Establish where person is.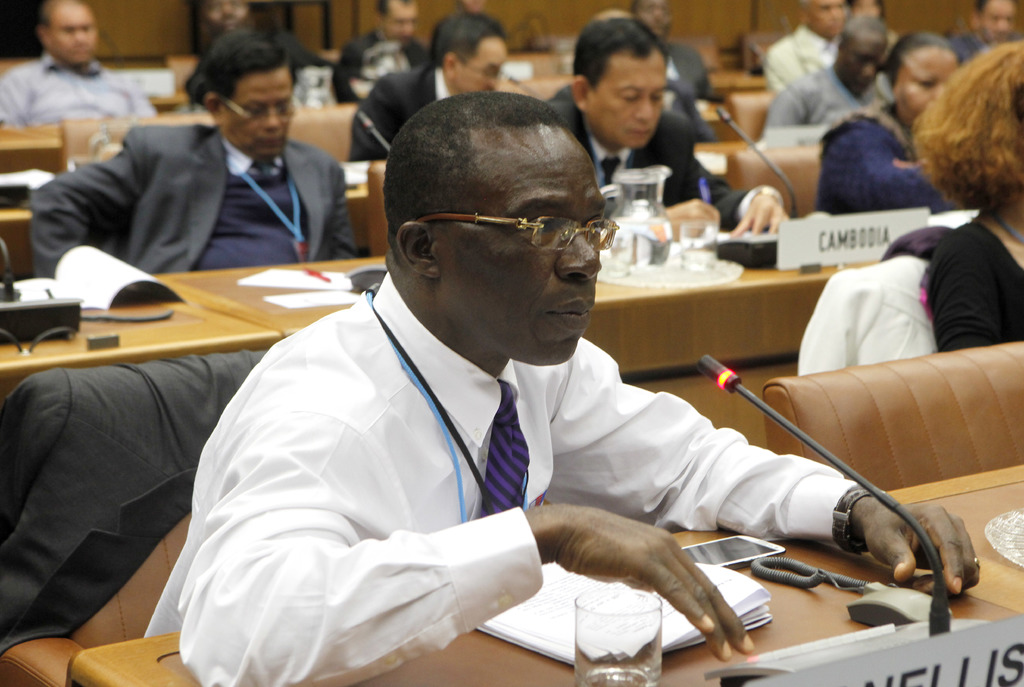
Established at [37, 38, 366, 284].
